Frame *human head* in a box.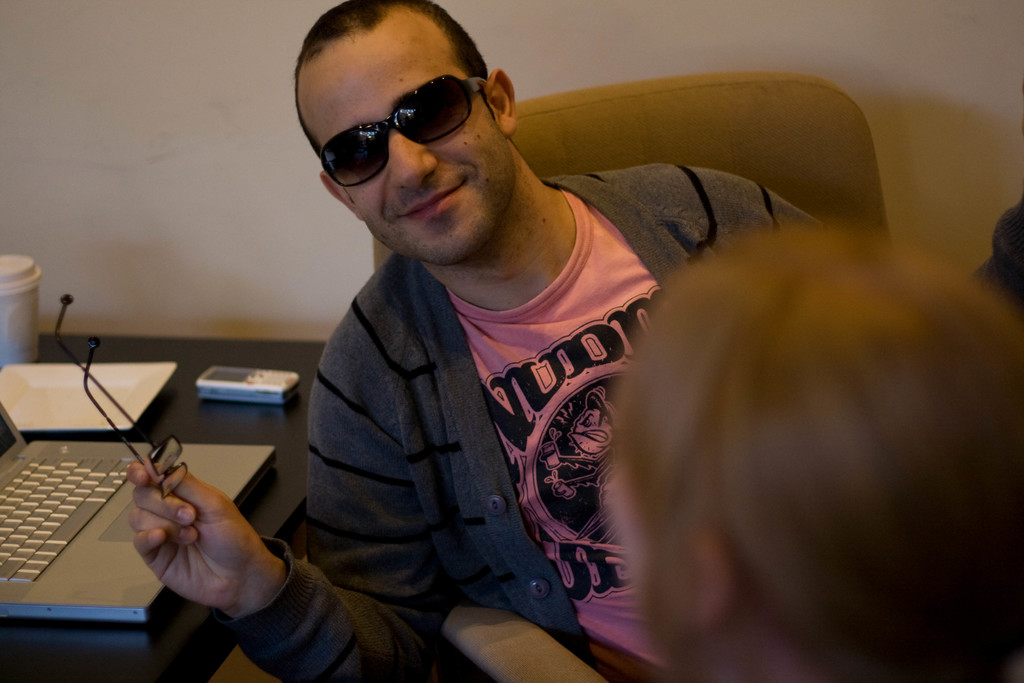
(563, 205, 1012, 680).
